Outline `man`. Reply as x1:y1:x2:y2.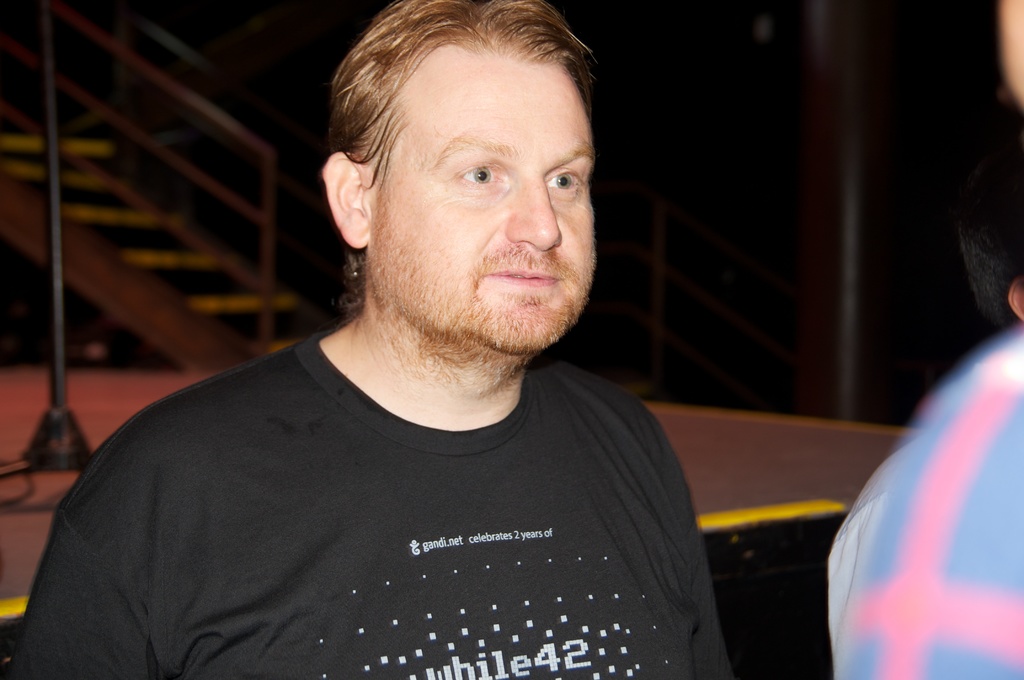
35:2:774:665.
